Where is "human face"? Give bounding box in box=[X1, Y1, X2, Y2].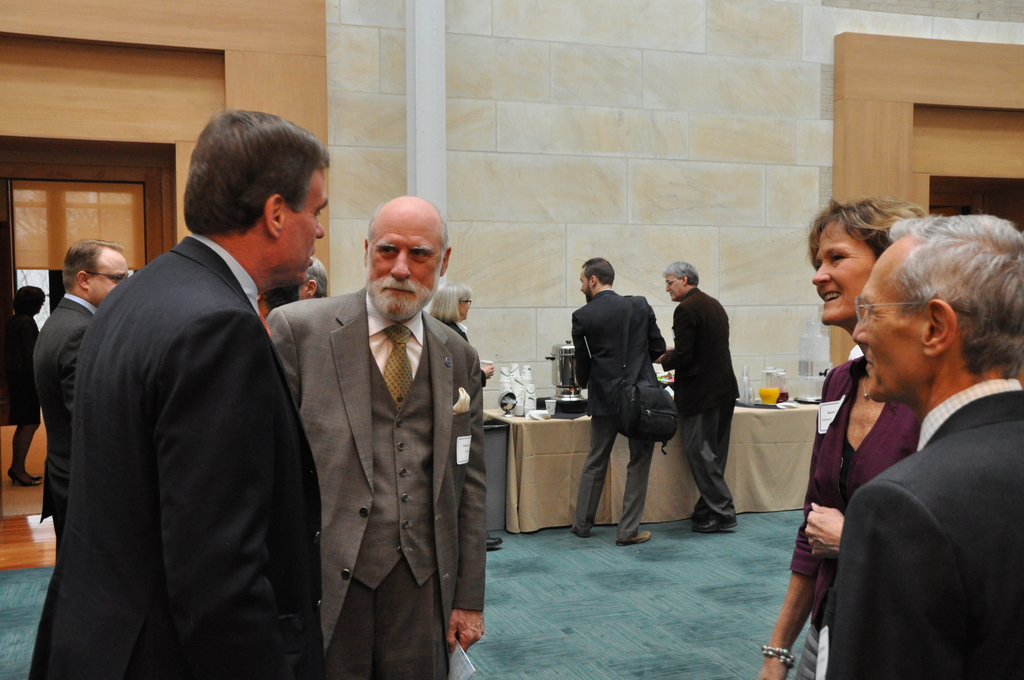
box=[850, 245, 916, 397].
